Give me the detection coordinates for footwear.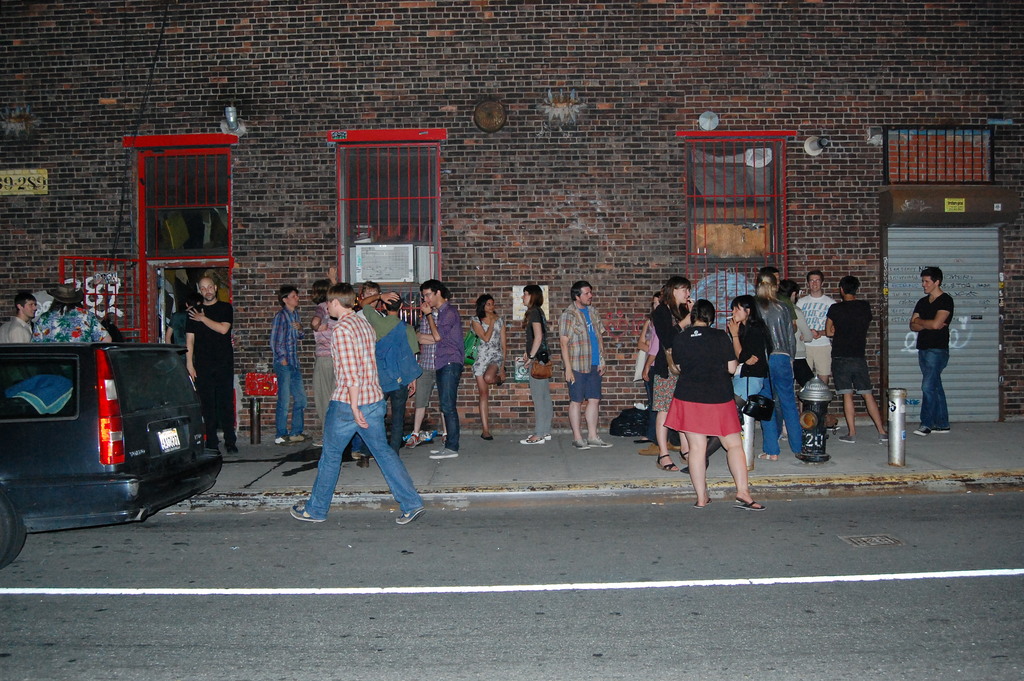
[521, 434, 551, 442].
